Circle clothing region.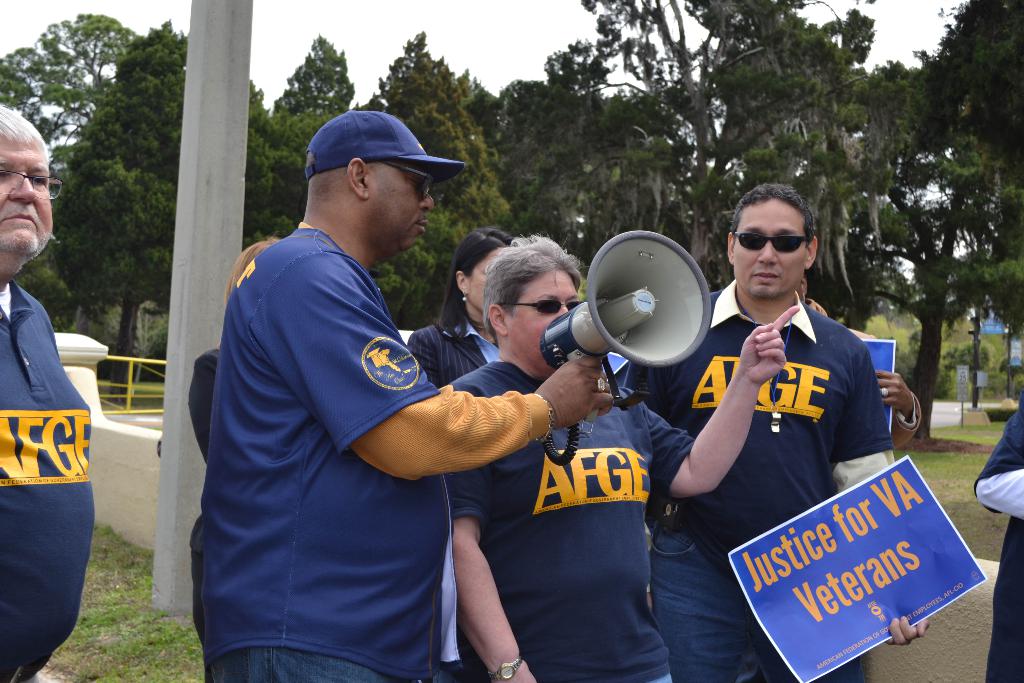
Region: region(180, 353, 218, 468).
